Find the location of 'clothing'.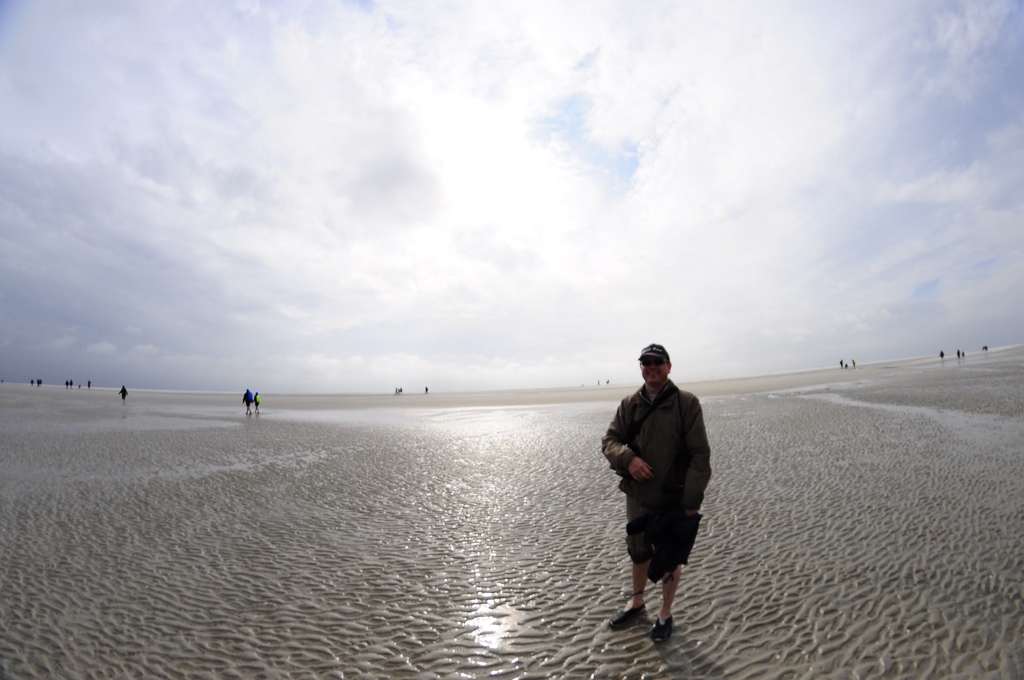
Location: left=239, top=393, right=250, bottom=409.
